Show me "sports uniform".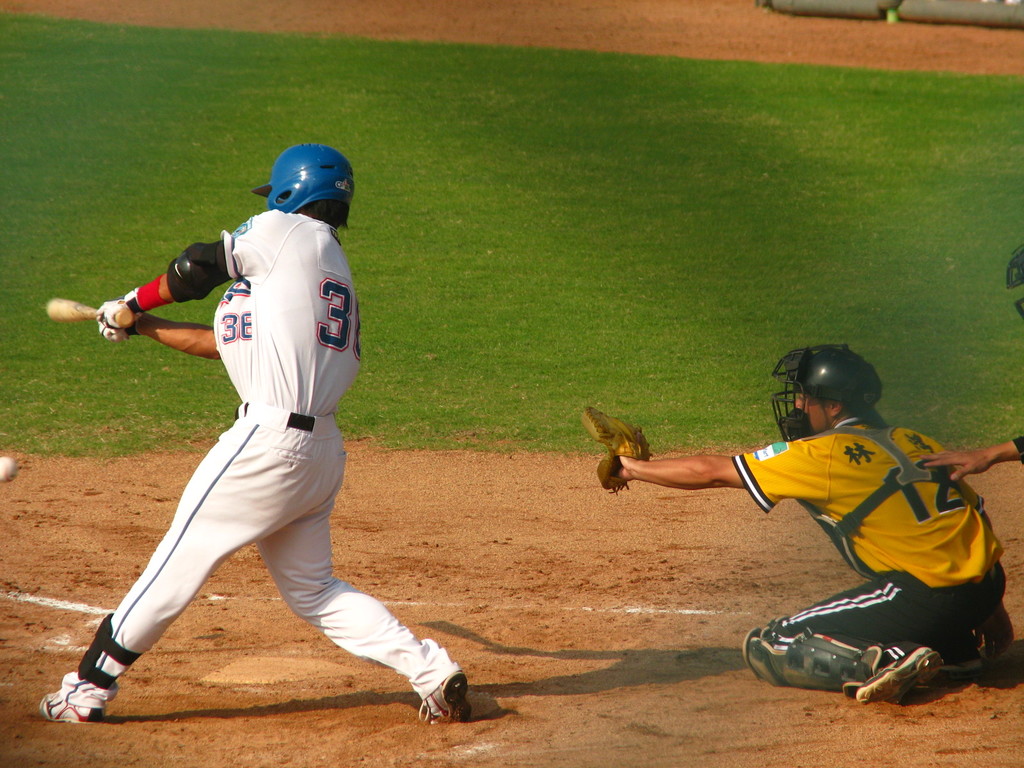
"sports uniform" is here: 37 134 486 734.
